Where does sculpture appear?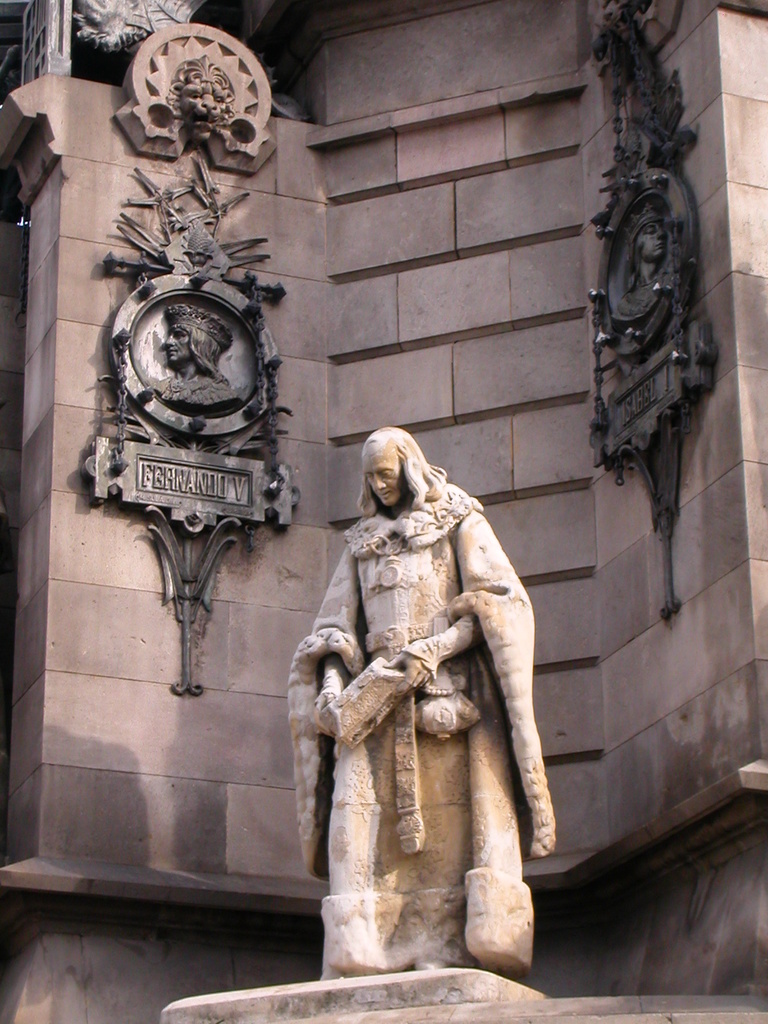
Appears at bbox=[285, 426, 552, 966].
